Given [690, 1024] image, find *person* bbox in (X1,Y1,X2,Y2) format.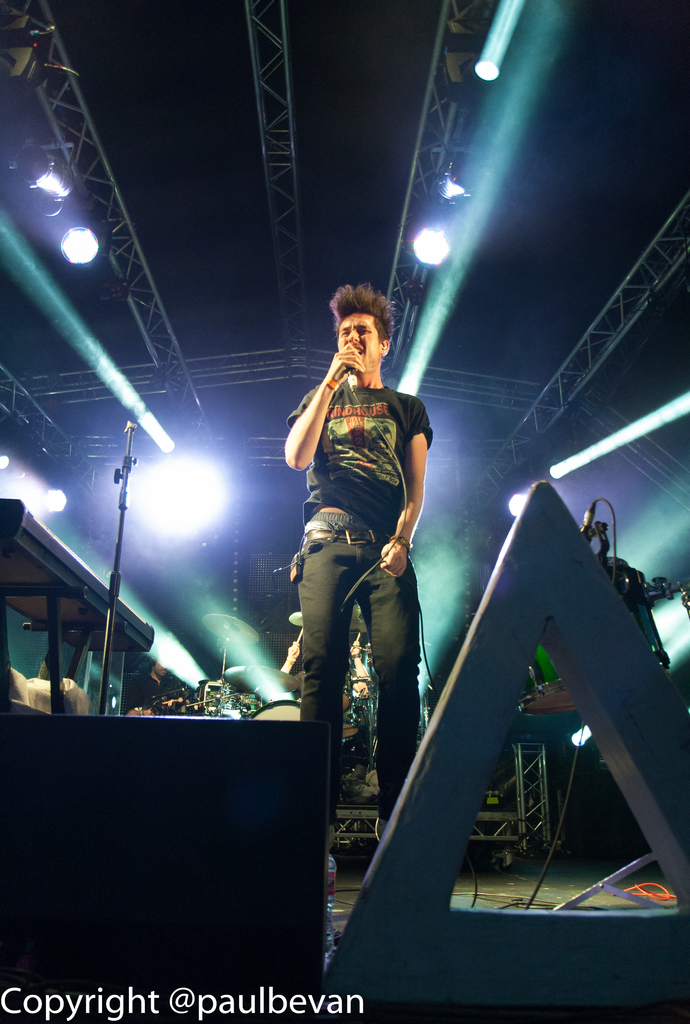
(276,276,446,815).
